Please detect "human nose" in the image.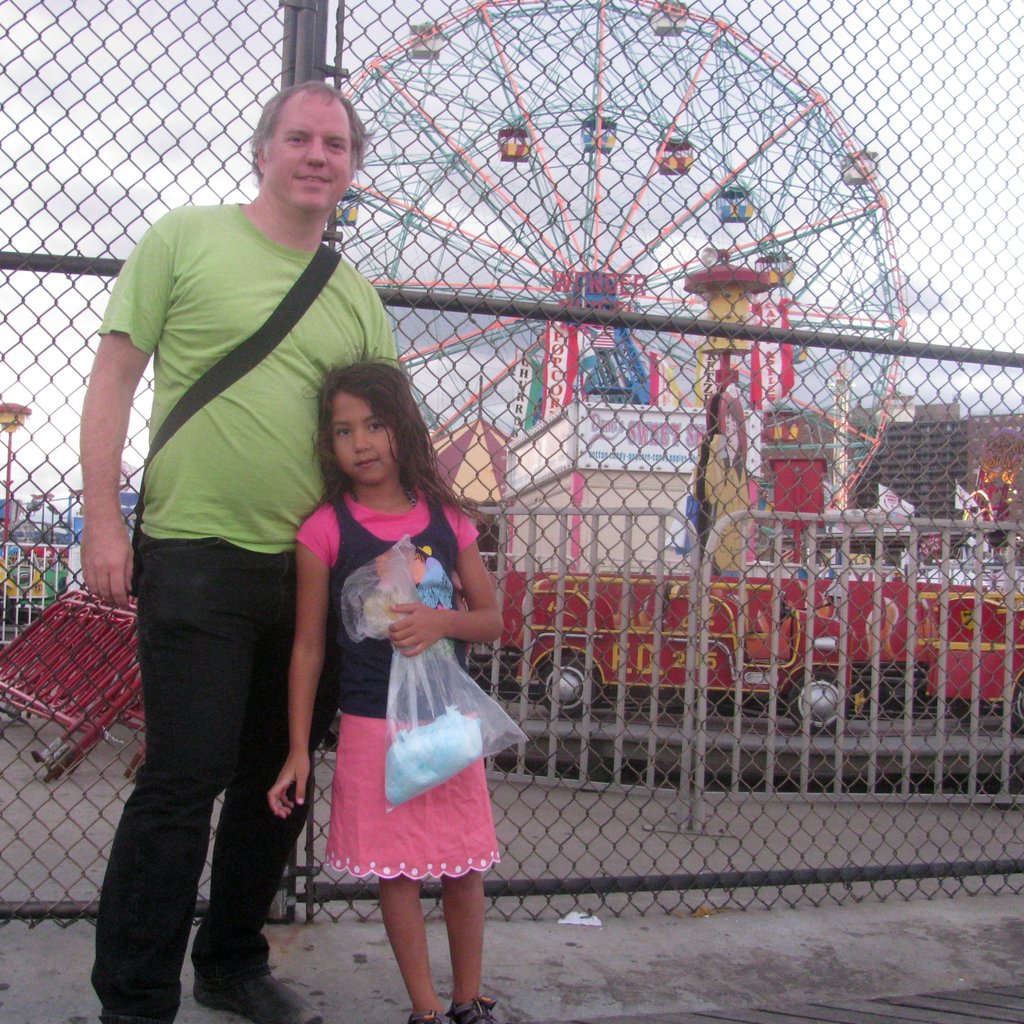
353, 424, 372, 454.
